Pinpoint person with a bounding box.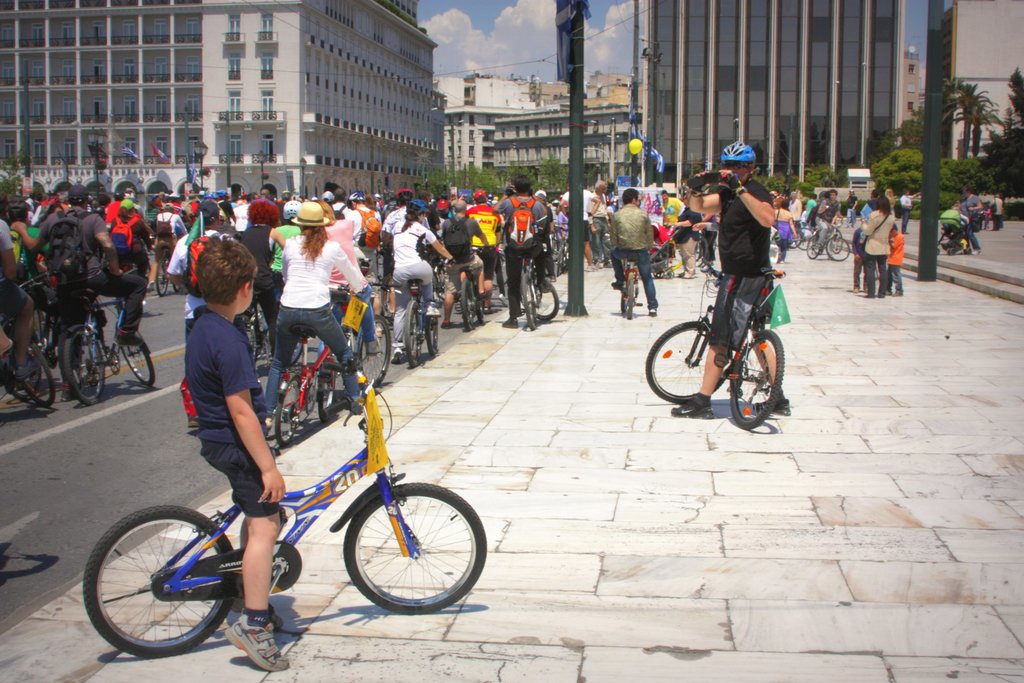
857,195,893,295.
